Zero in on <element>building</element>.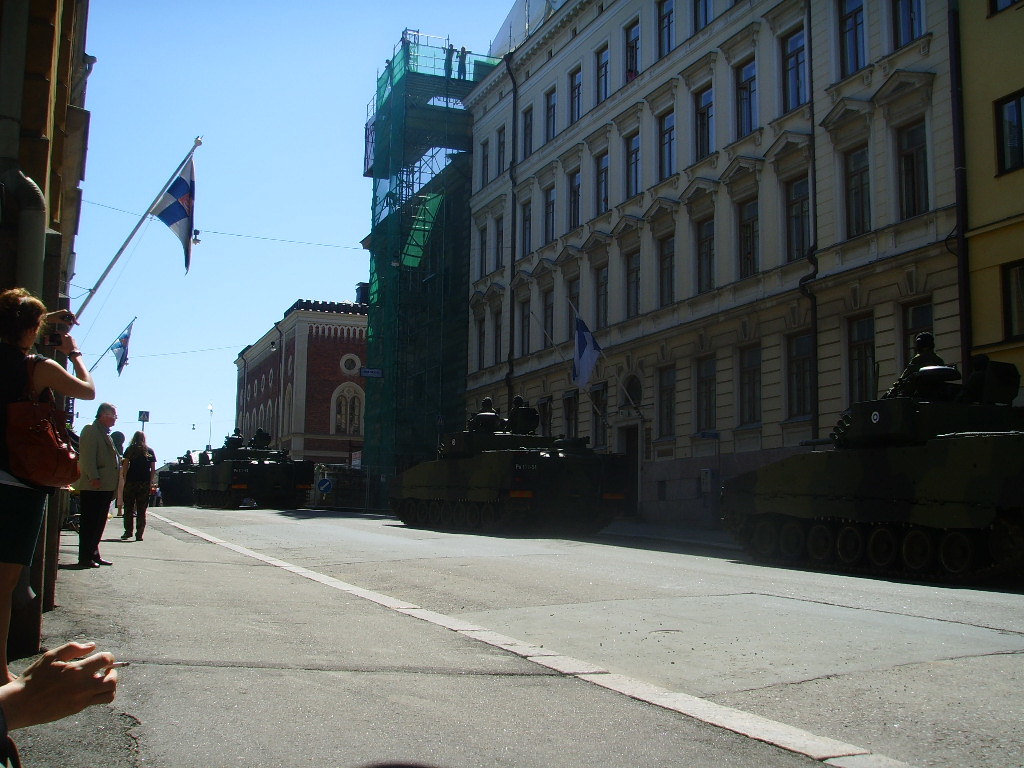
Zeroed in: locate(357, 27, 504, 511).
